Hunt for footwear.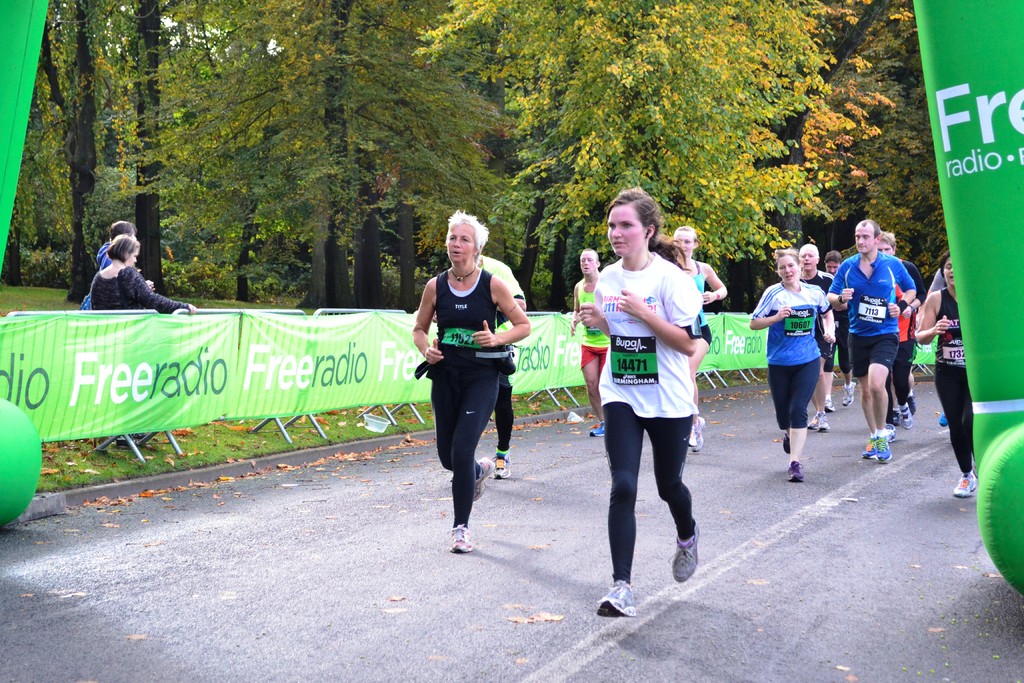
Hunted down at left=671, top=523, right=698, bottom=582.
